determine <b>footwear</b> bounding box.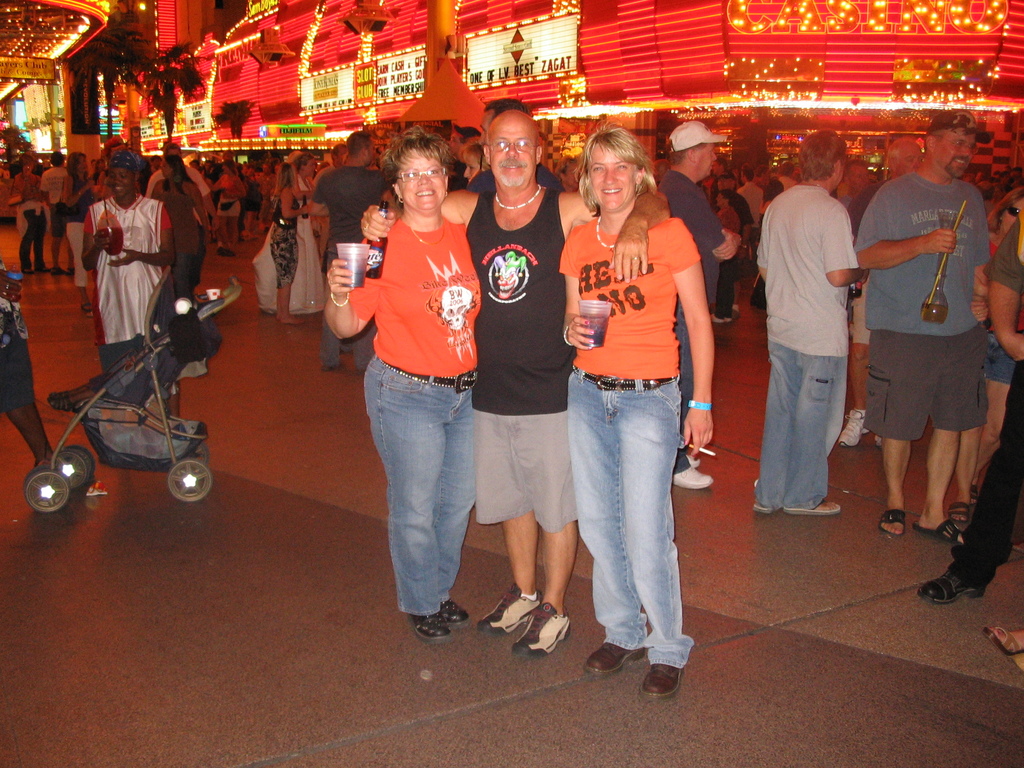
Determined: (x1=77, y1=302, x2=95, y2=316).
